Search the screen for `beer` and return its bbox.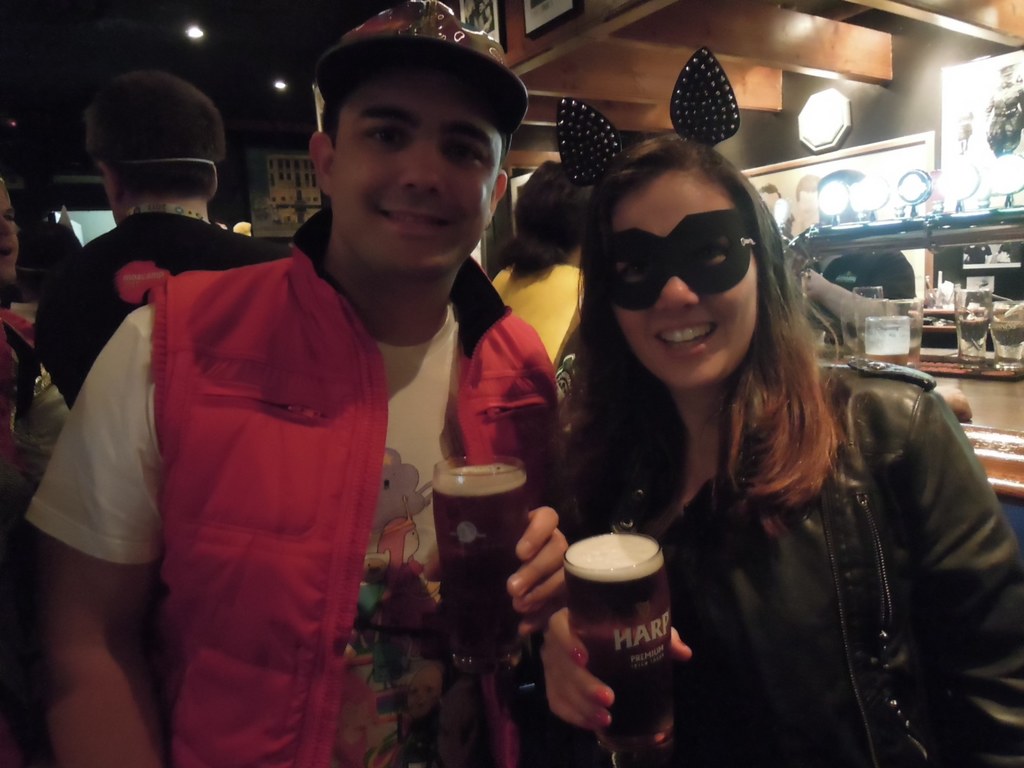
Found: <box>957,275,991,373</box>.
